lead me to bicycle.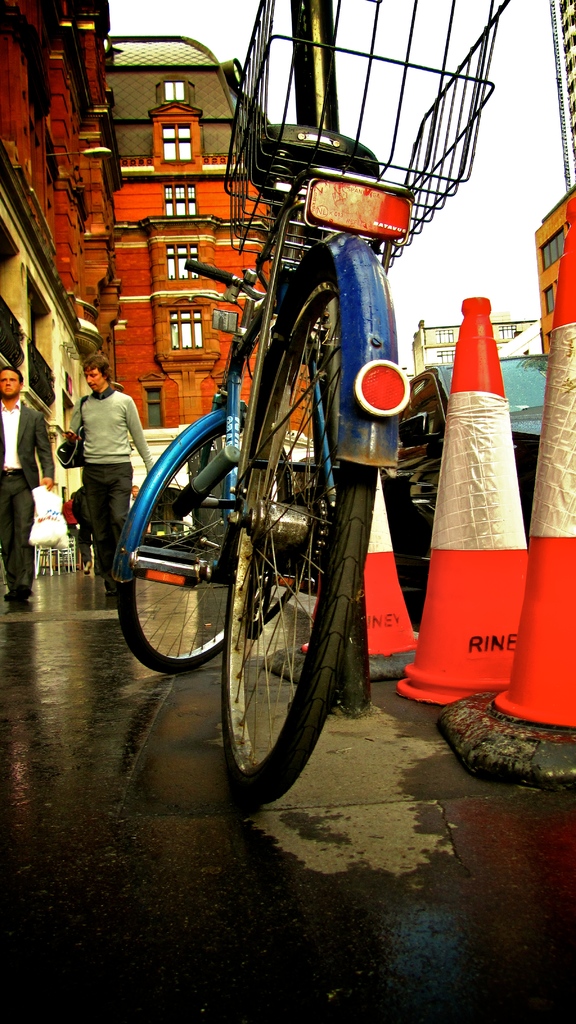
Lead to x1=108, y1=0, x2=545, y2=792.
